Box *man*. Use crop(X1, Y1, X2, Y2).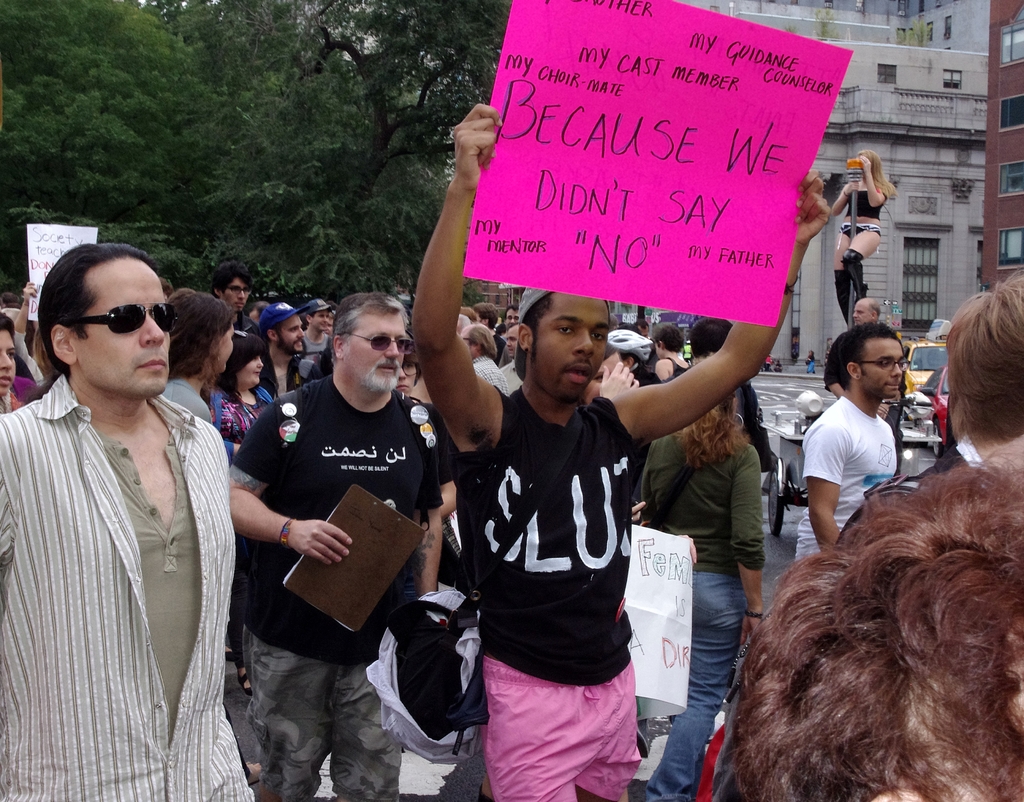
crop(301, 299, 333, 352).
